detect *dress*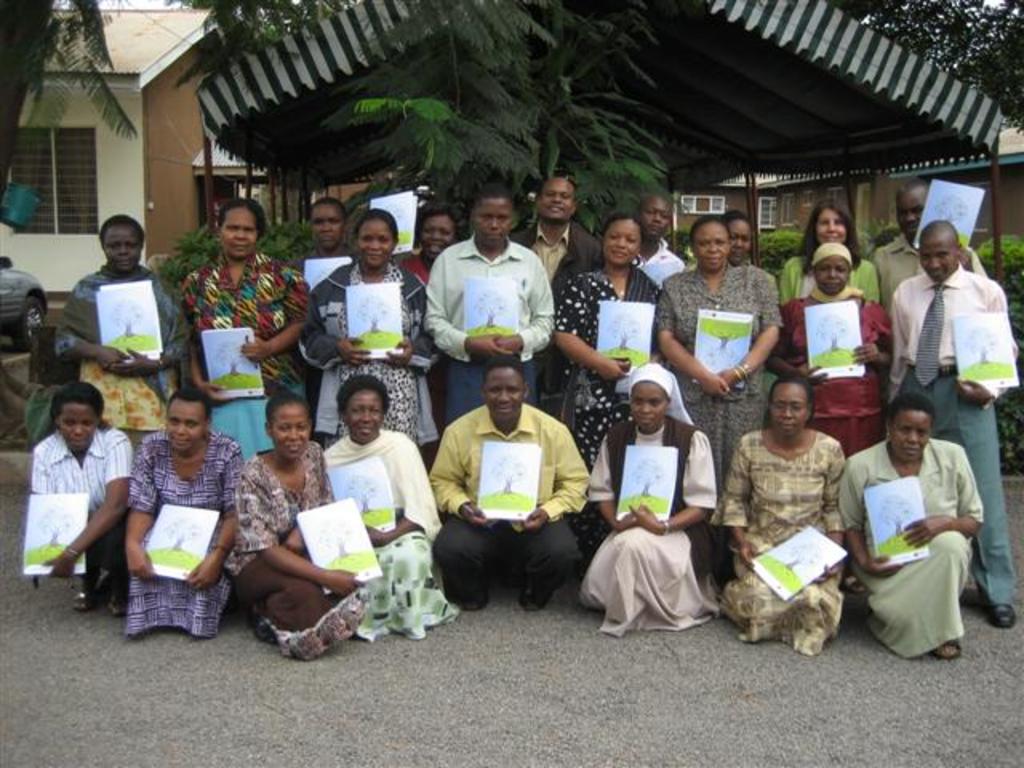
325, 264, 419, 448
